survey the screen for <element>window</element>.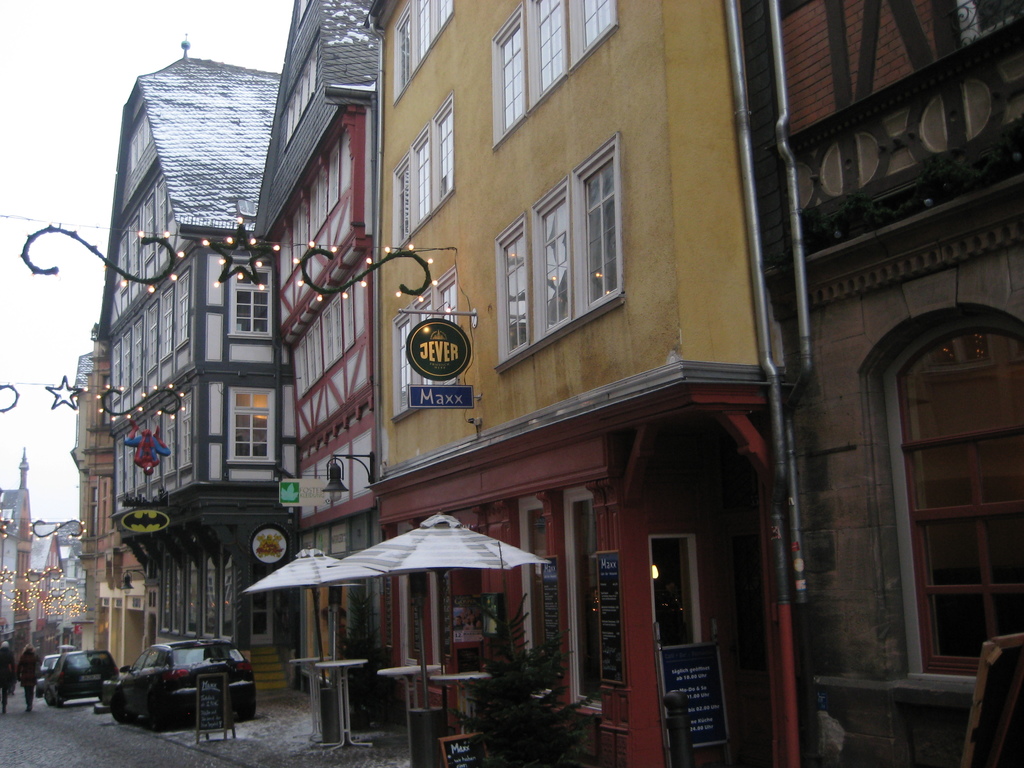
Survey found: l=128, t=116, r=154, b=169.
